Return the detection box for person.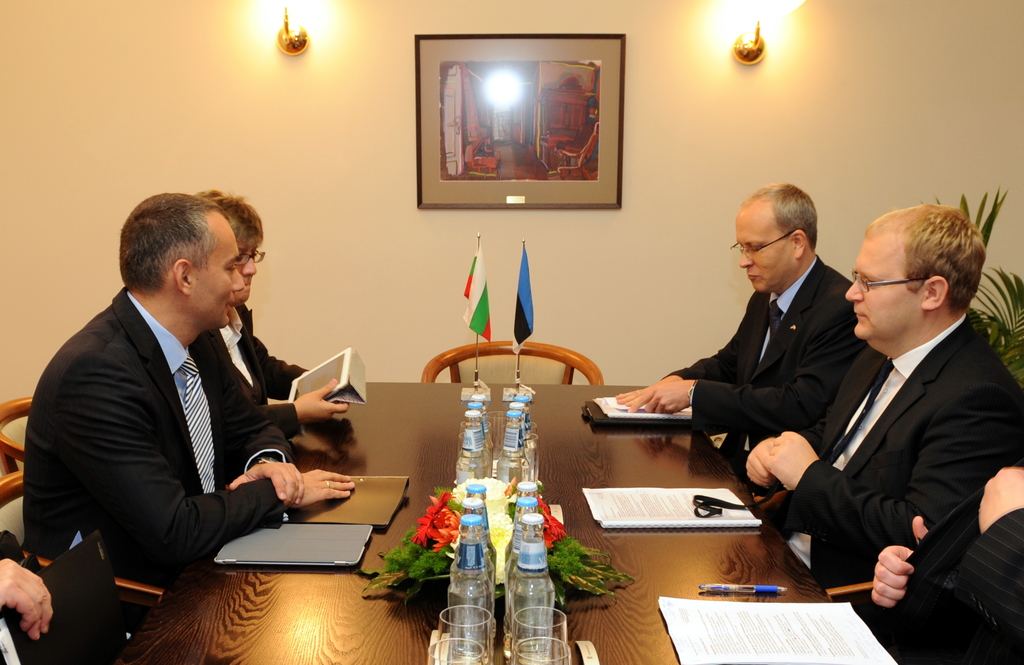
<bbox>613, 185, 863, 466</bbox>.
